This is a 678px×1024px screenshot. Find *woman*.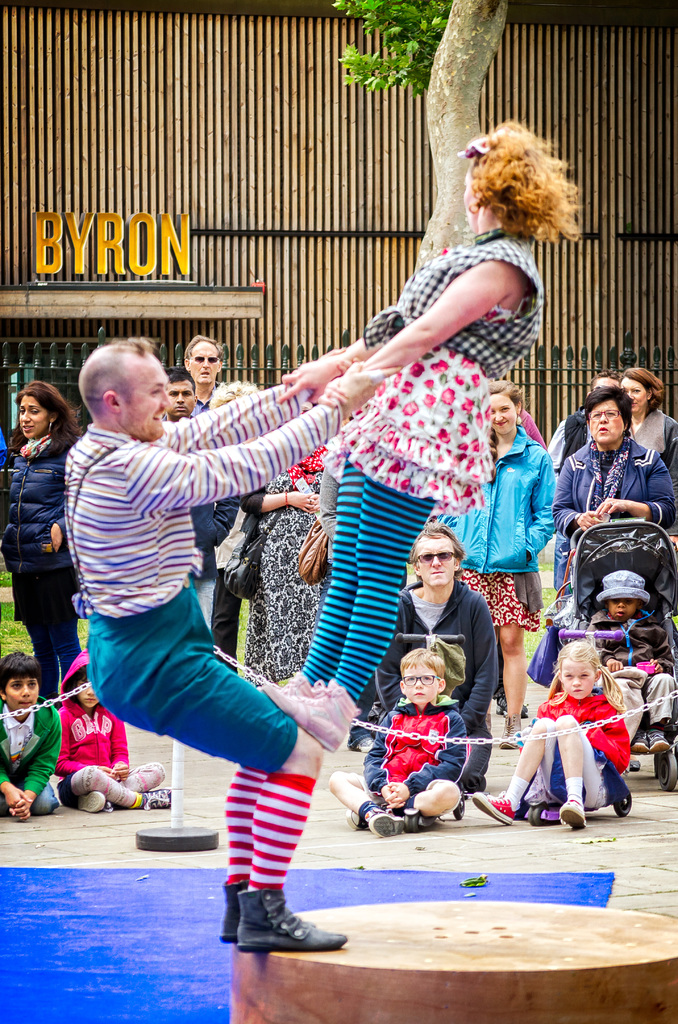
Bounding box: x1=430, y1=384, x2=554, y2=749.
